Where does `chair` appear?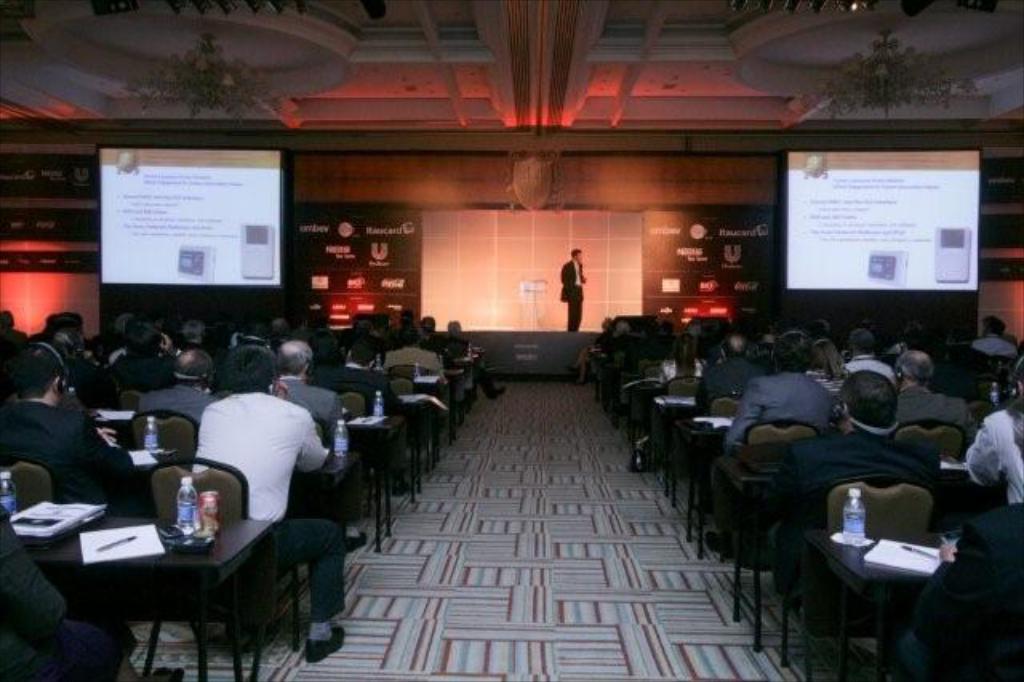
Appears at bbox(682, 395, 744, 562).
